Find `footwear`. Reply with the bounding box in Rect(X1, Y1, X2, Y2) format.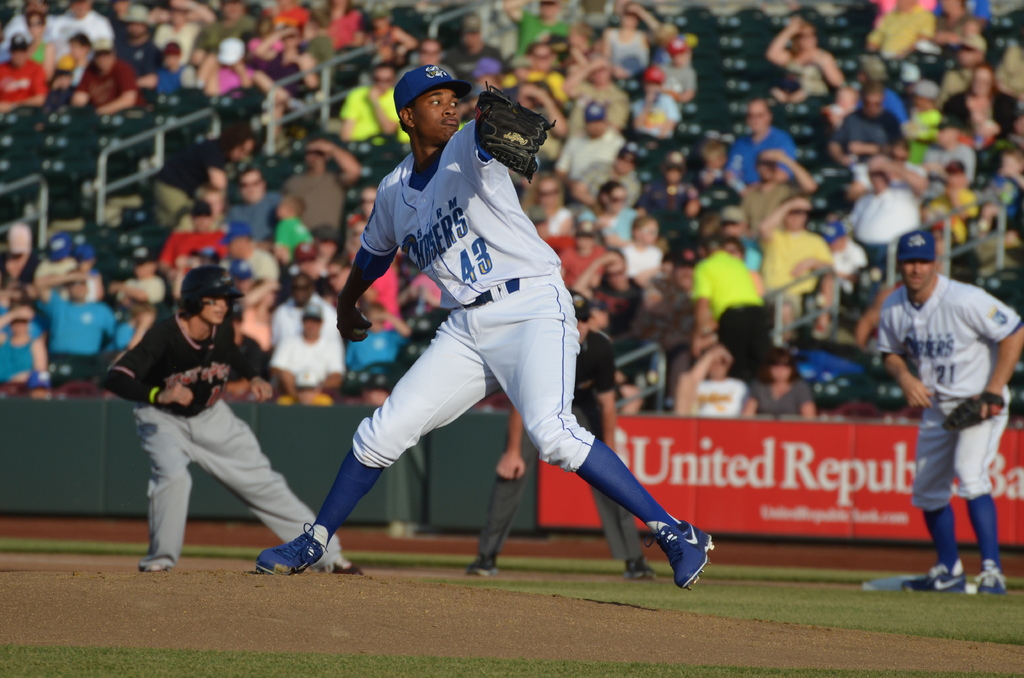
Rect(257, 522, 329, 576).
